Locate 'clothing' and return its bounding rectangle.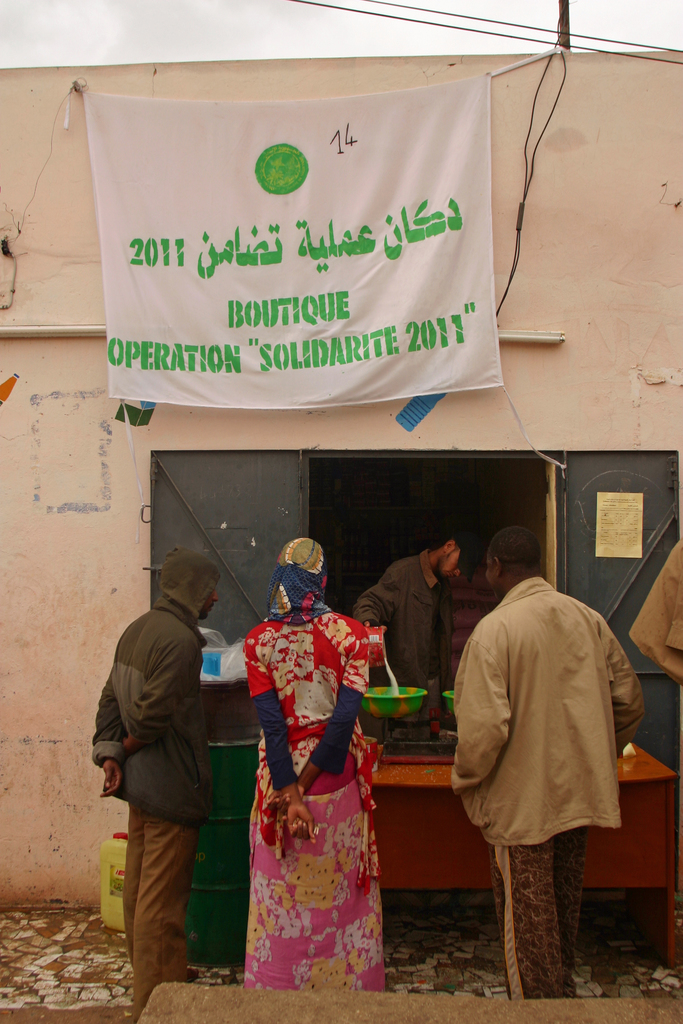
locate(243, 598, 378, 996).
